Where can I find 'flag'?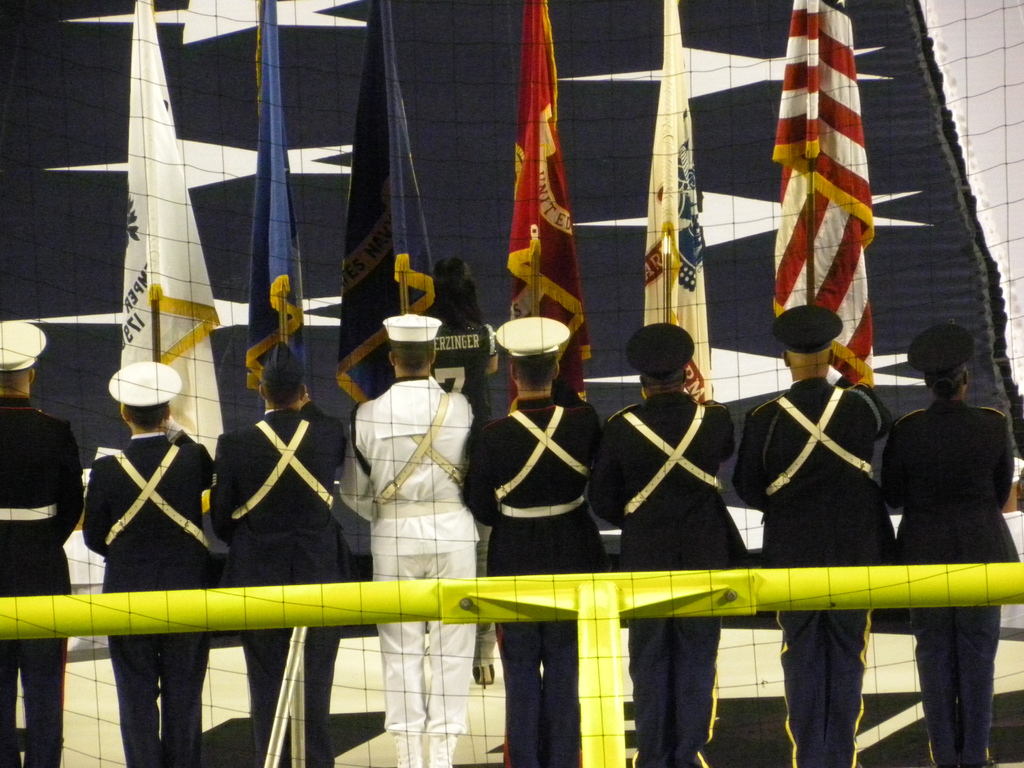
You can find it at BBox(227, 0, 310, 421).
